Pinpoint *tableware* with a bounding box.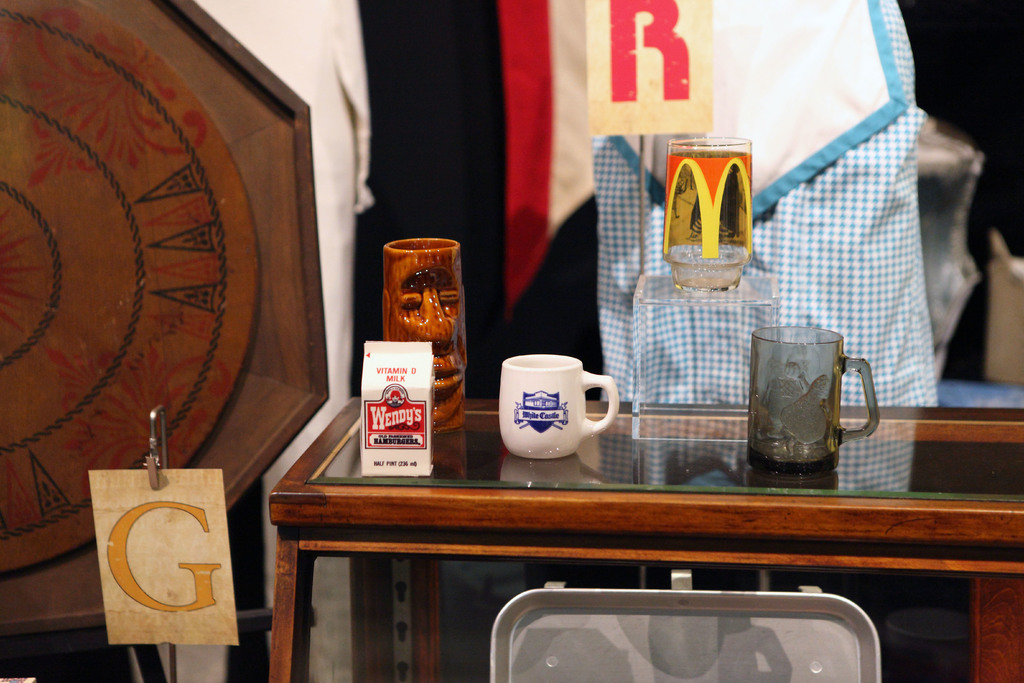
bbox=[496, 352, 617, 456].
